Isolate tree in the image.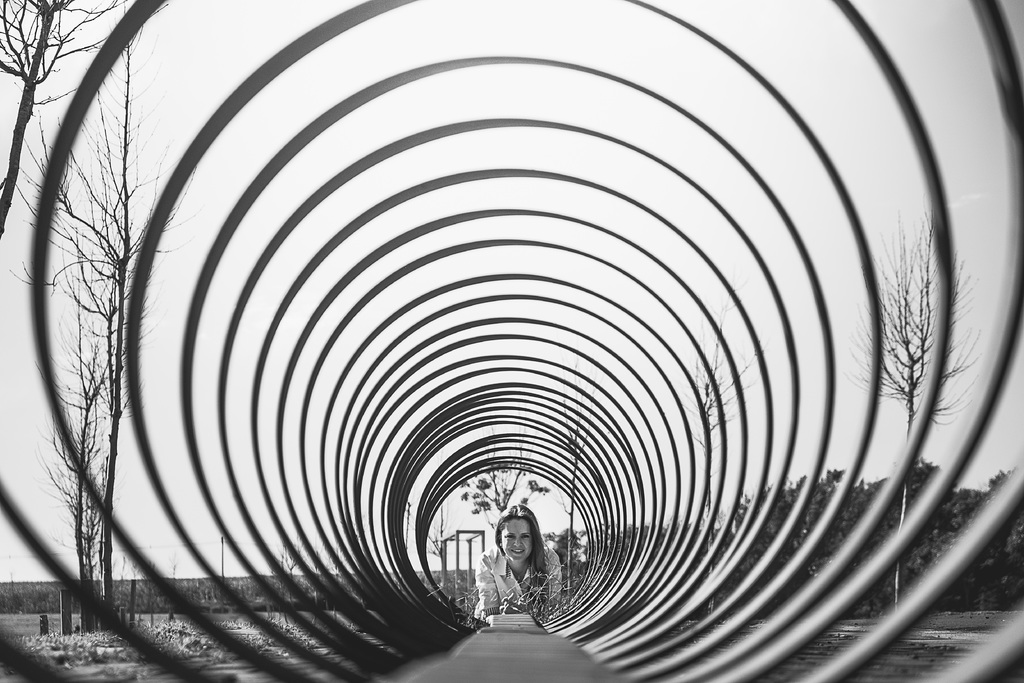
Isolated region: [left=26, top=0, right=188, bottom=665].
